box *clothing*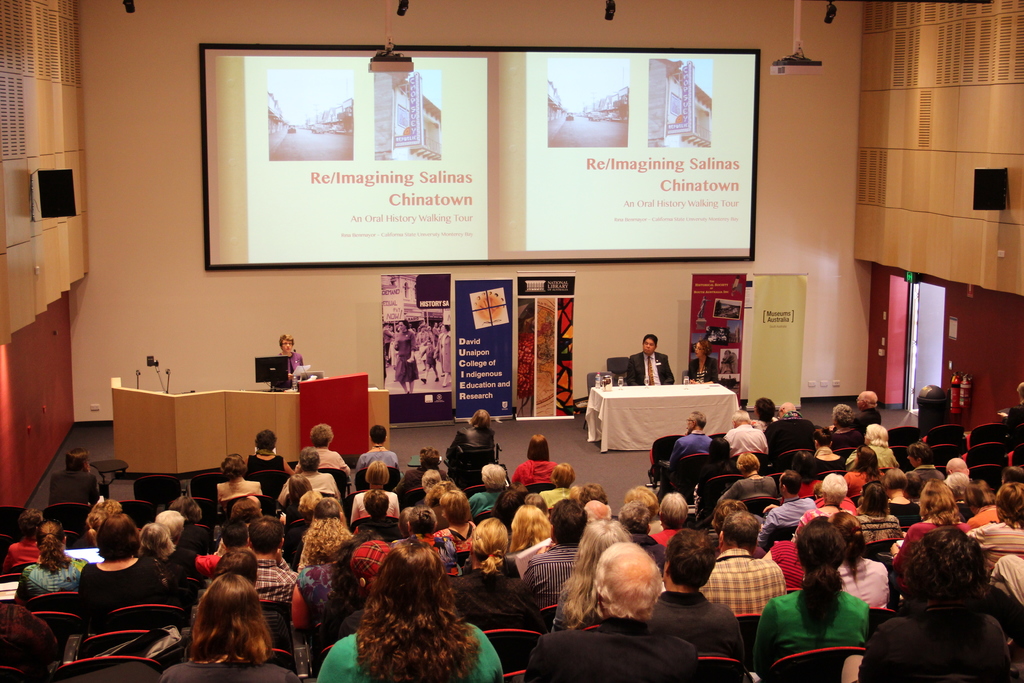
BBox(0, 599, 63, 672)
